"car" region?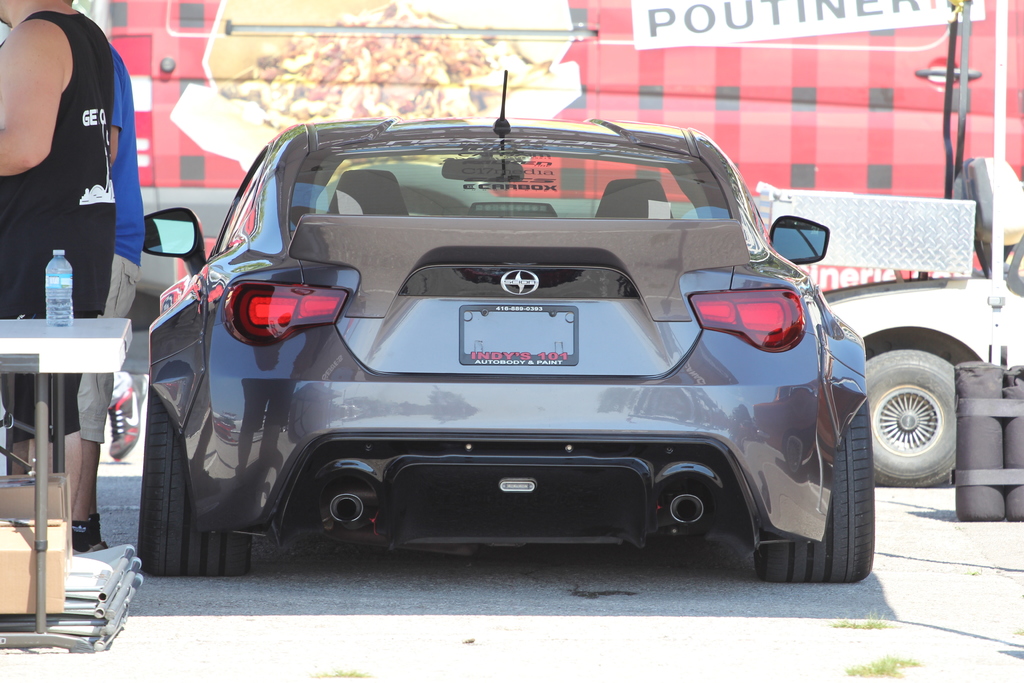
[104, 97, 865, 598]
